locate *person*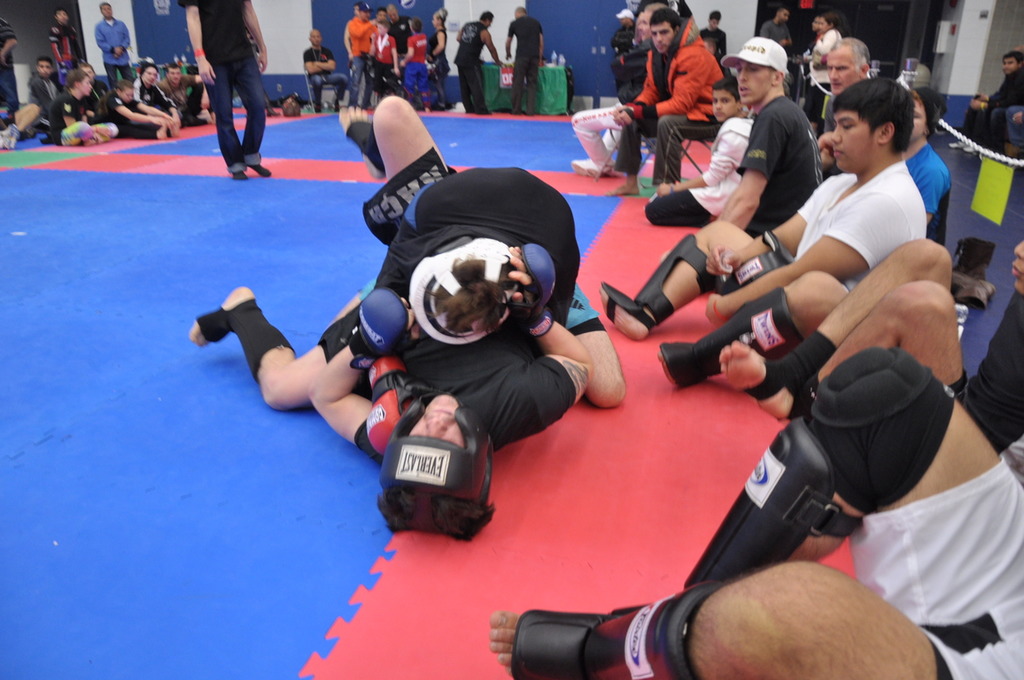
rect(189, 89, 630, 549)
